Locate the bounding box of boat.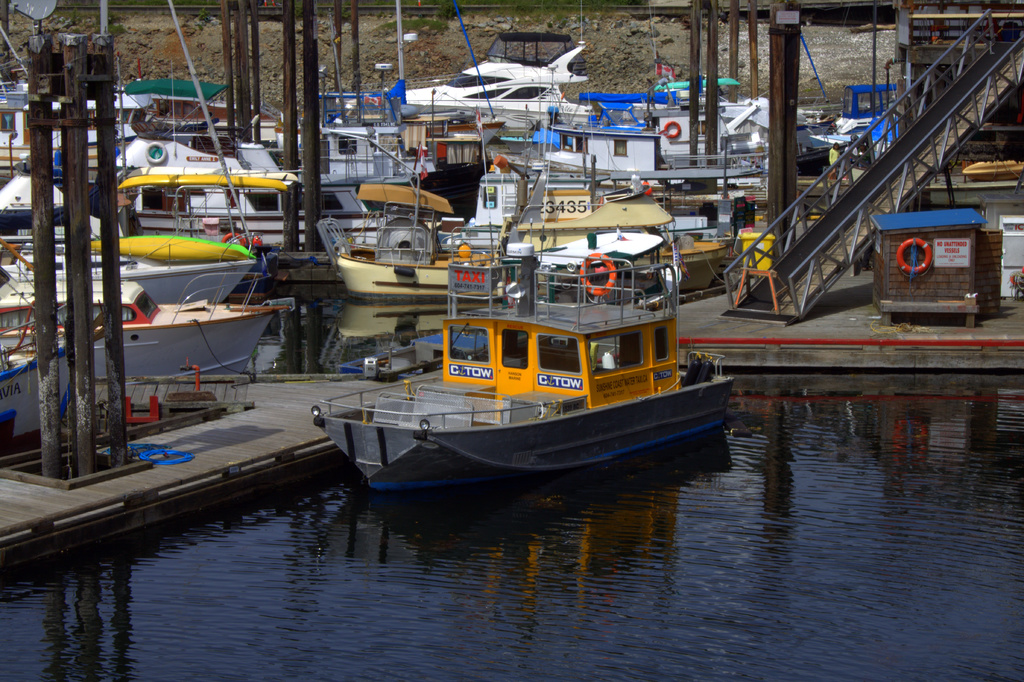
Bounding box: region(330, 204, 545, 300).
